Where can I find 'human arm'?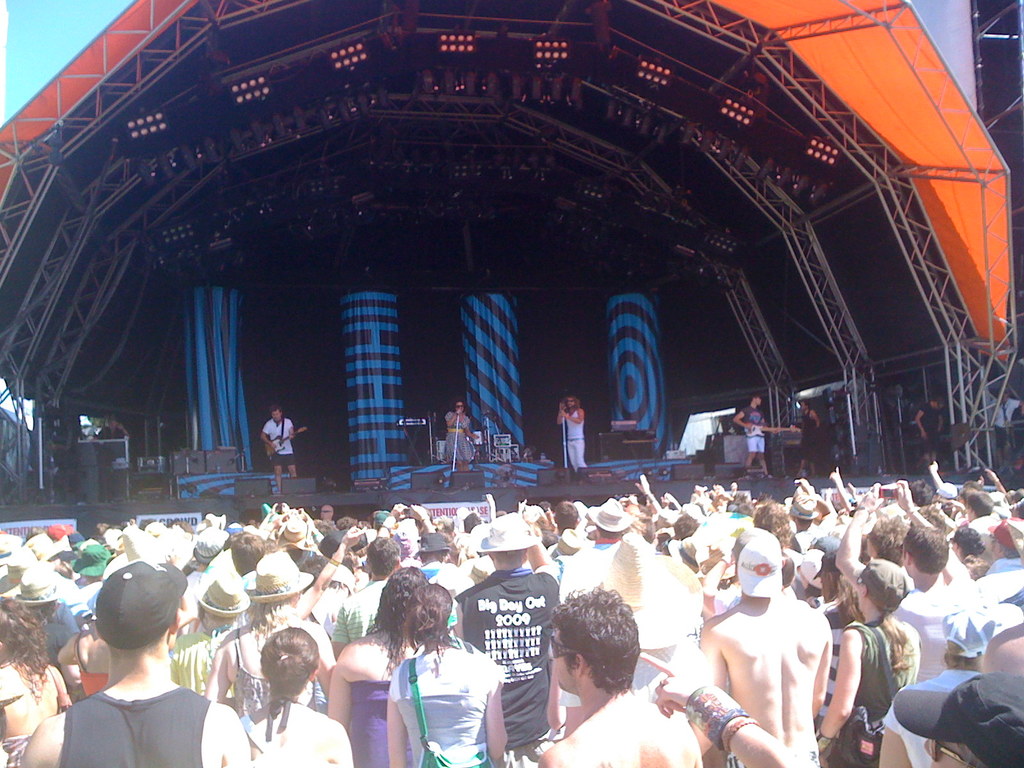
You can find it at box=[559, 410, 585, 424].
